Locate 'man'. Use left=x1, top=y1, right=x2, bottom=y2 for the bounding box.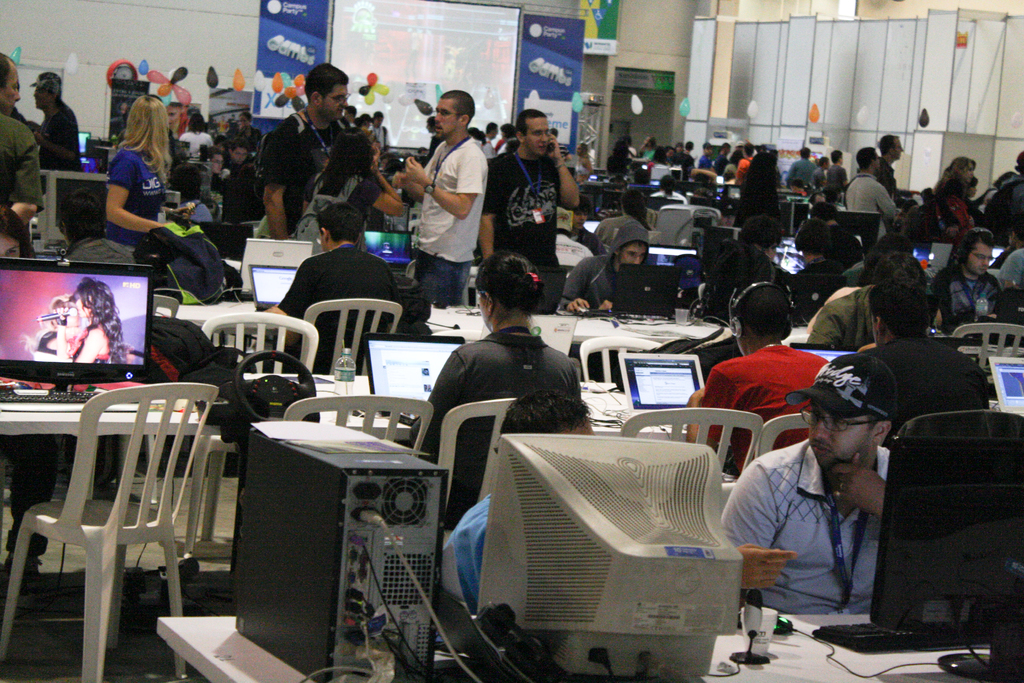
left=908, top=185, right=933, bottom=215.
